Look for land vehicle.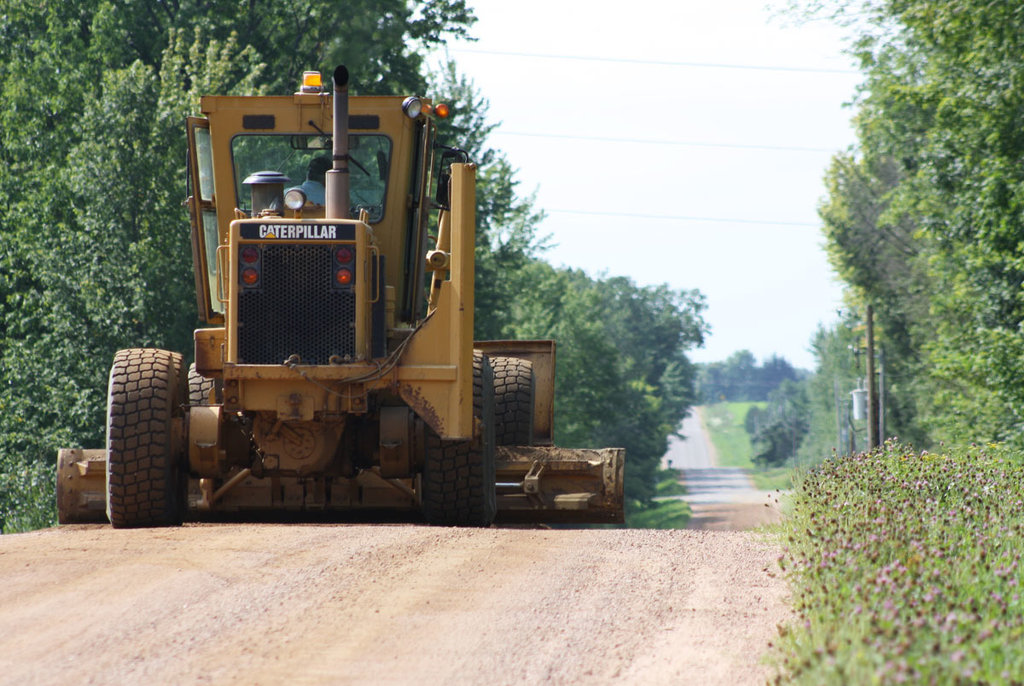
Found: 107 81 531 523.
